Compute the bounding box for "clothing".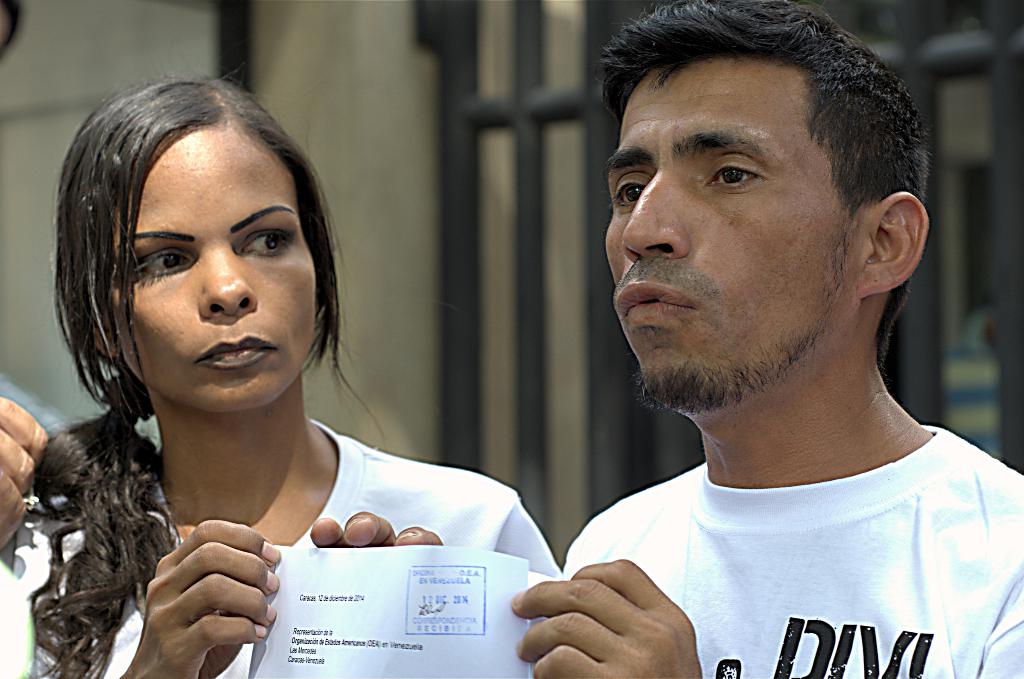
region(515, 397, 1023, 678).
